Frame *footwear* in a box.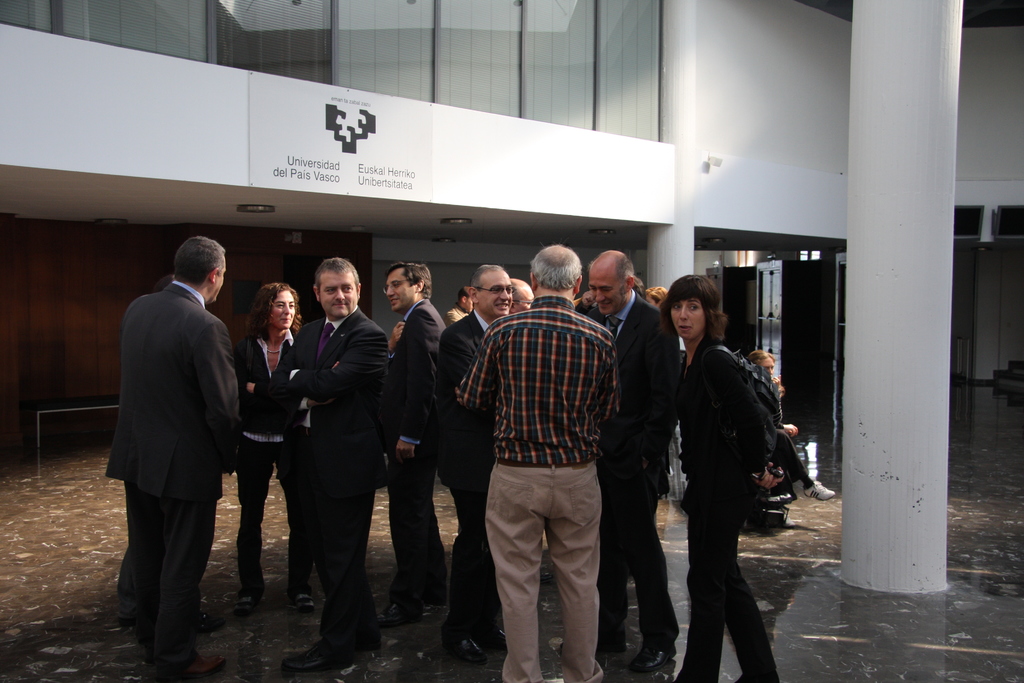
(296,586,314,608).
